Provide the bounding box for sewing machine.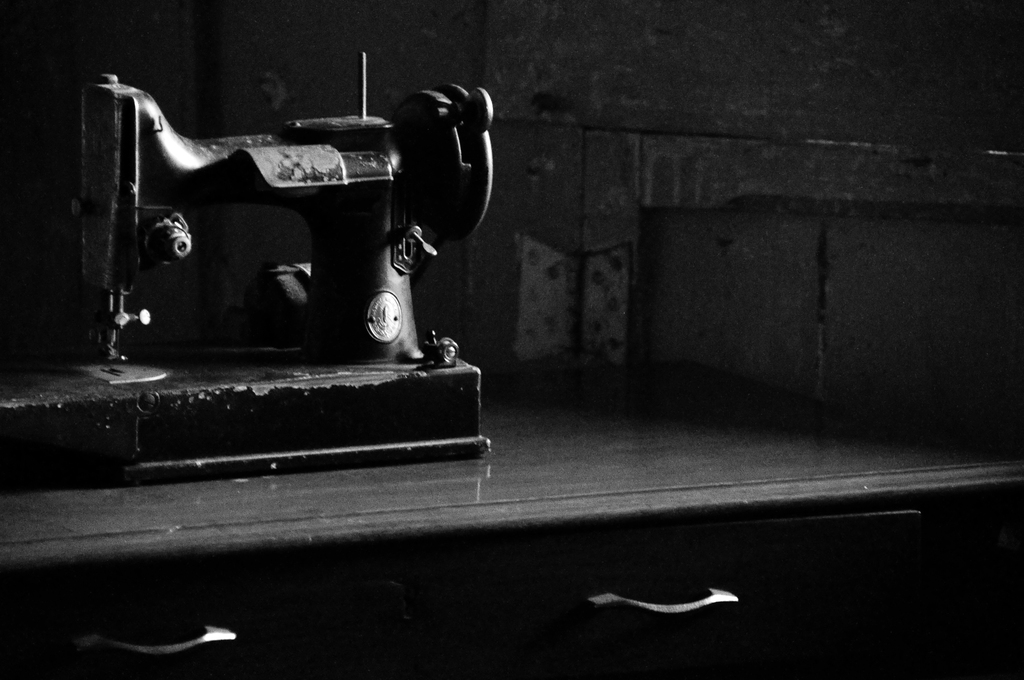
crop(0, 49, 493, 489).
